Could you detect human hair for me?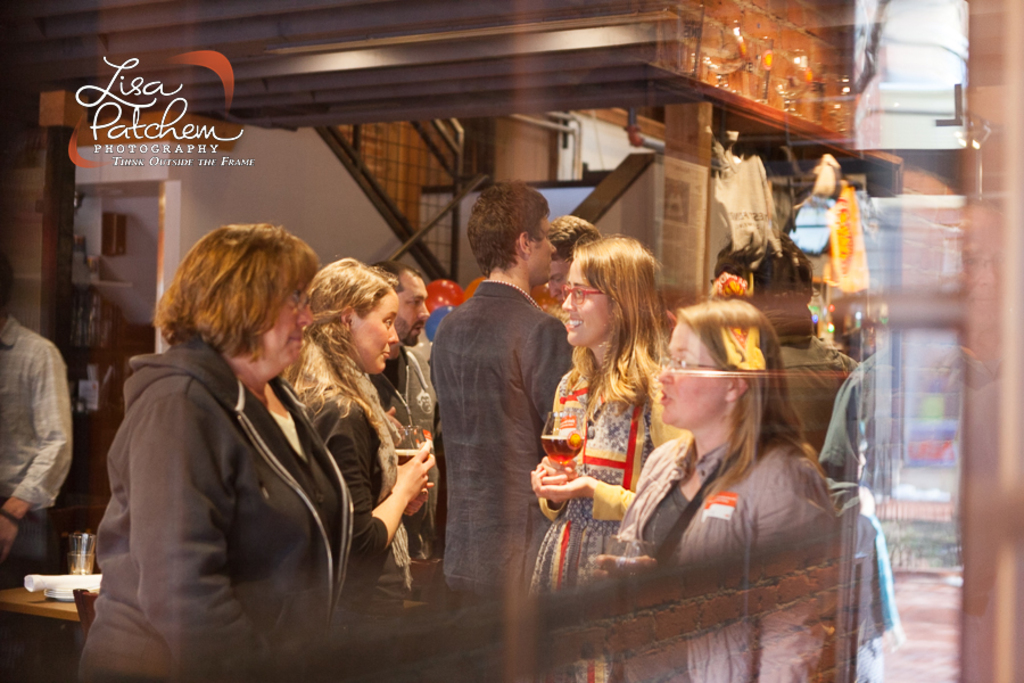
Detection result: left=0, top=253, right=14, bottom=318.
